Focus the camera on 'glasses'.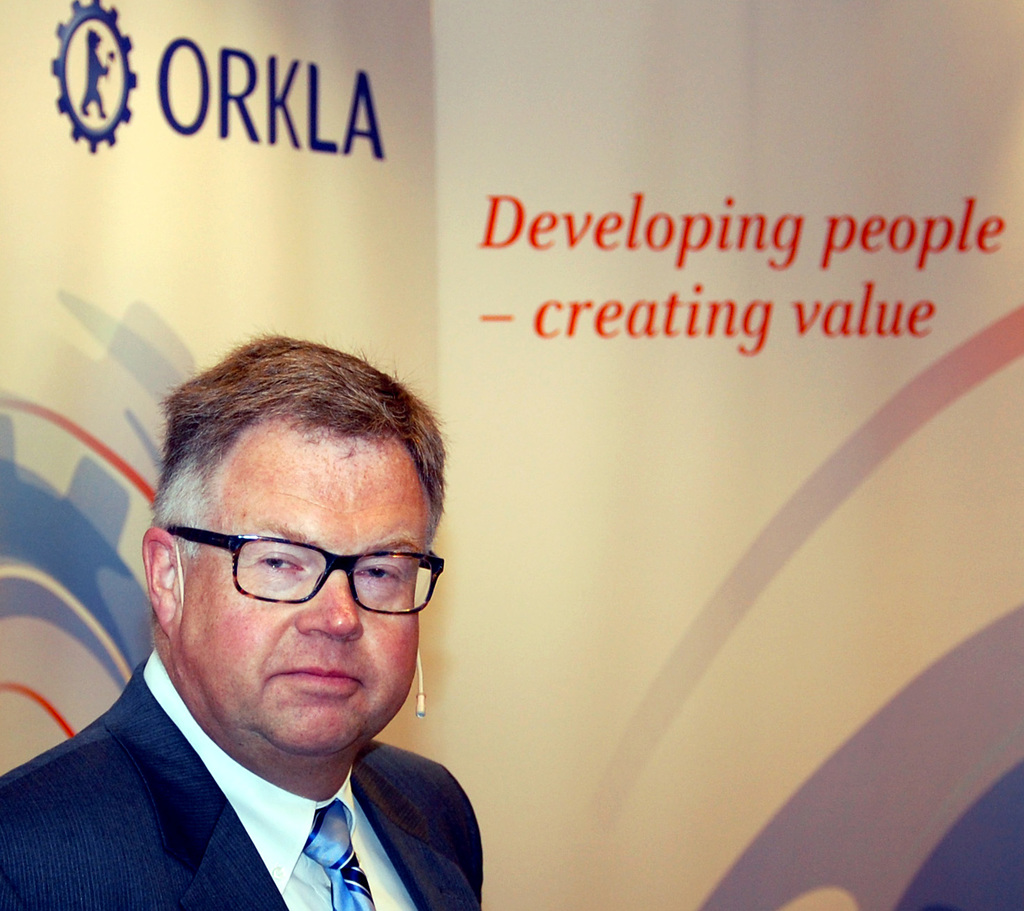
Focus region: {"left": 155, "top": 519, "right": 448, "bottom": 624}.
